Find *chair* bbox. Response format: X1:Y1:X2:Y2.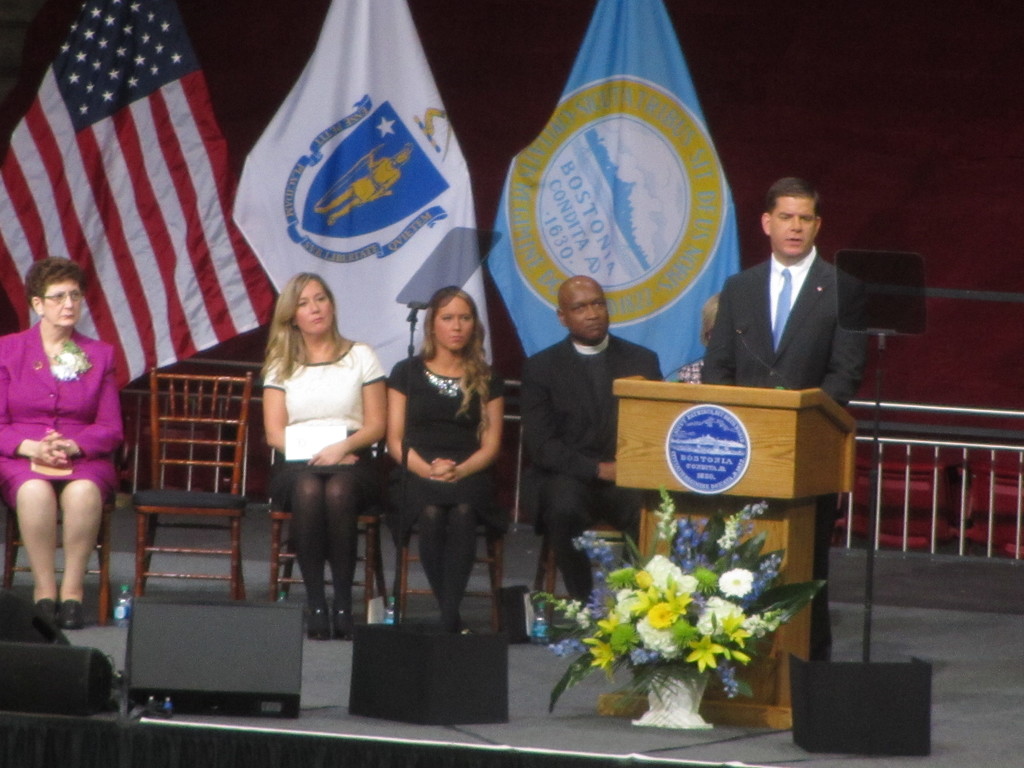
132:358:252:597.
